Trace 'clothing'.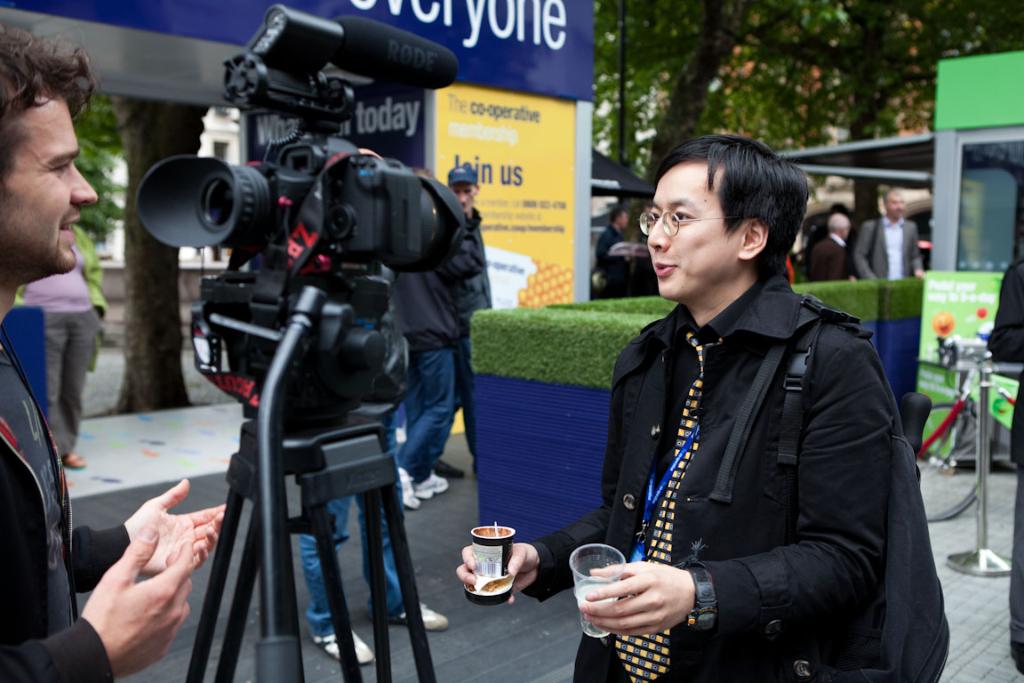
Traced to detection(987, 251, 1023, 645).
